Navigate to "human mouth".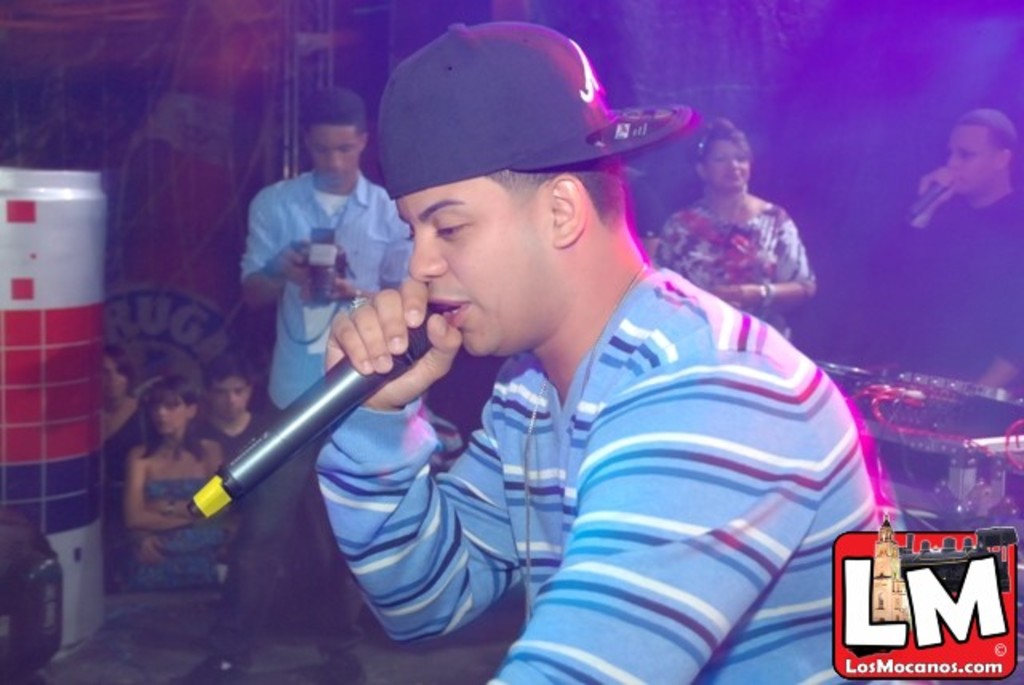
Navigation target: rect(429, 298, 467, 326).
